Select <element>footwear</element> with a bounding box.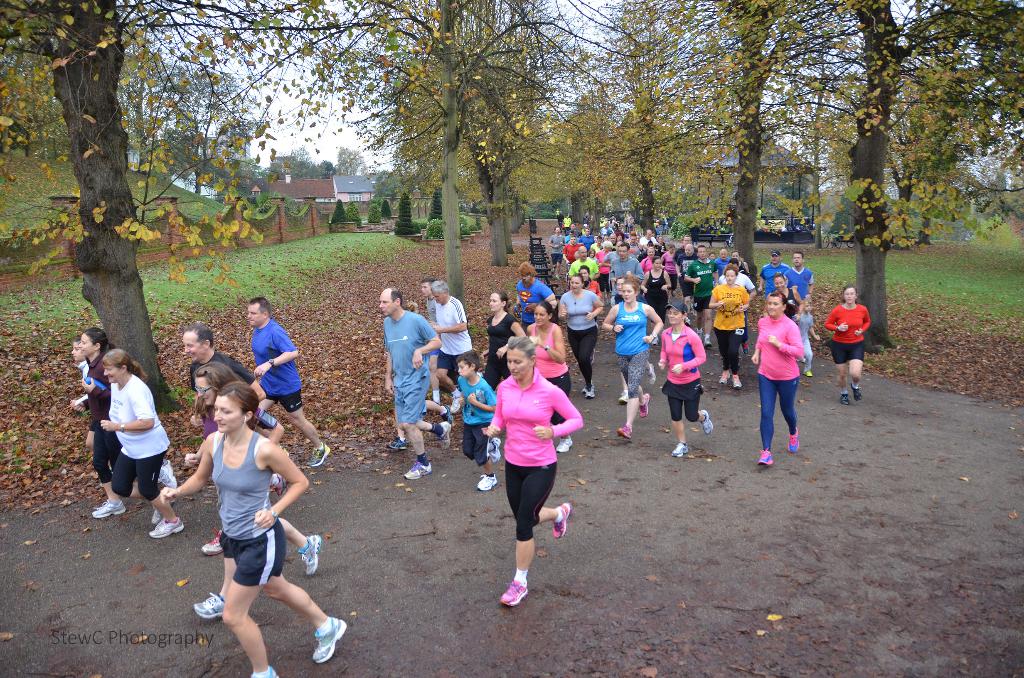
{"x1": 252, "y1": 666, "x2": 279, "y2": 677}.
